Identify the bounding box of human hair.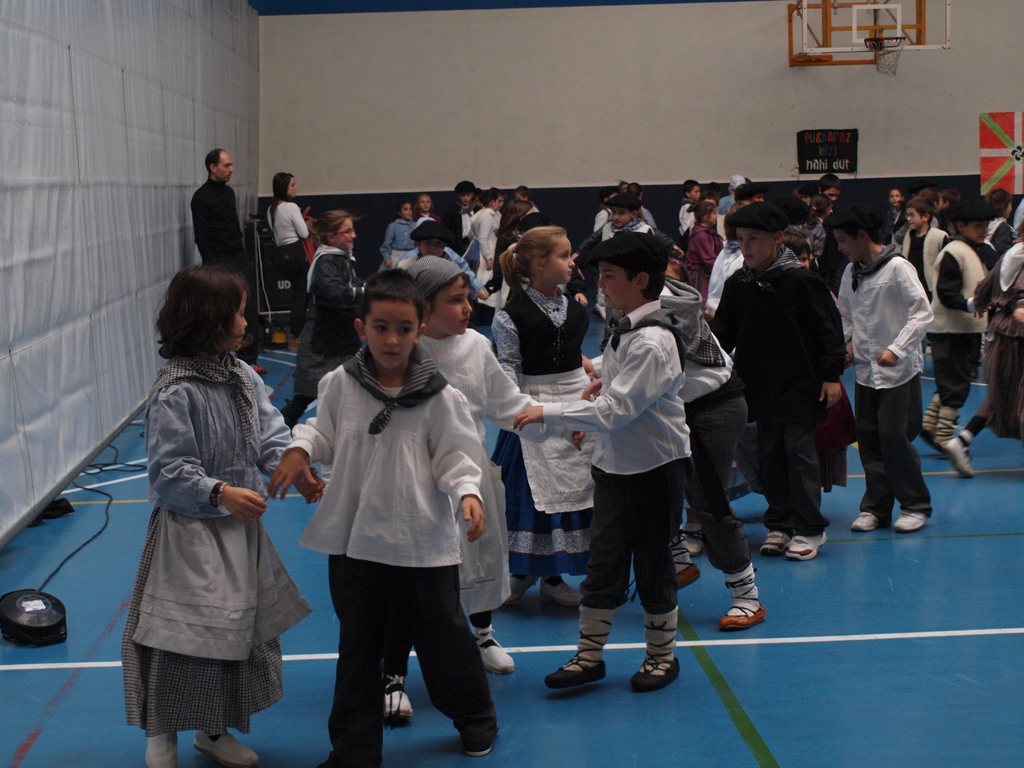
(x1=901, y1=195, x2=938, y2=221).
